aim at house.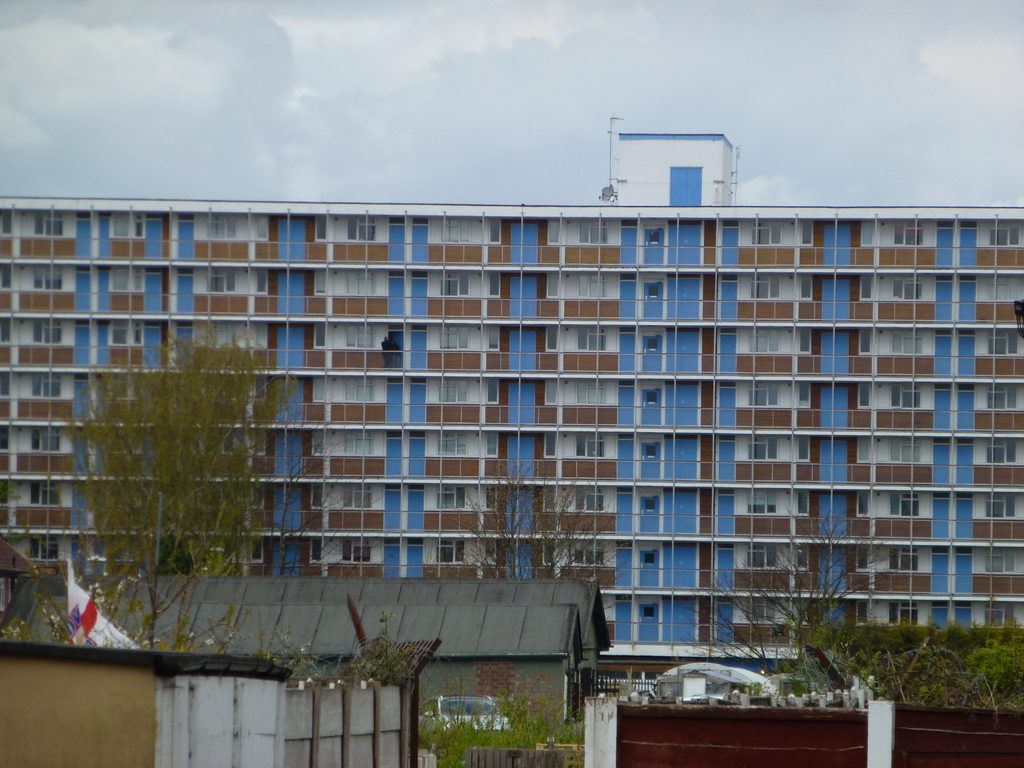
Aimed at locate(698, 211, 855, 642).
